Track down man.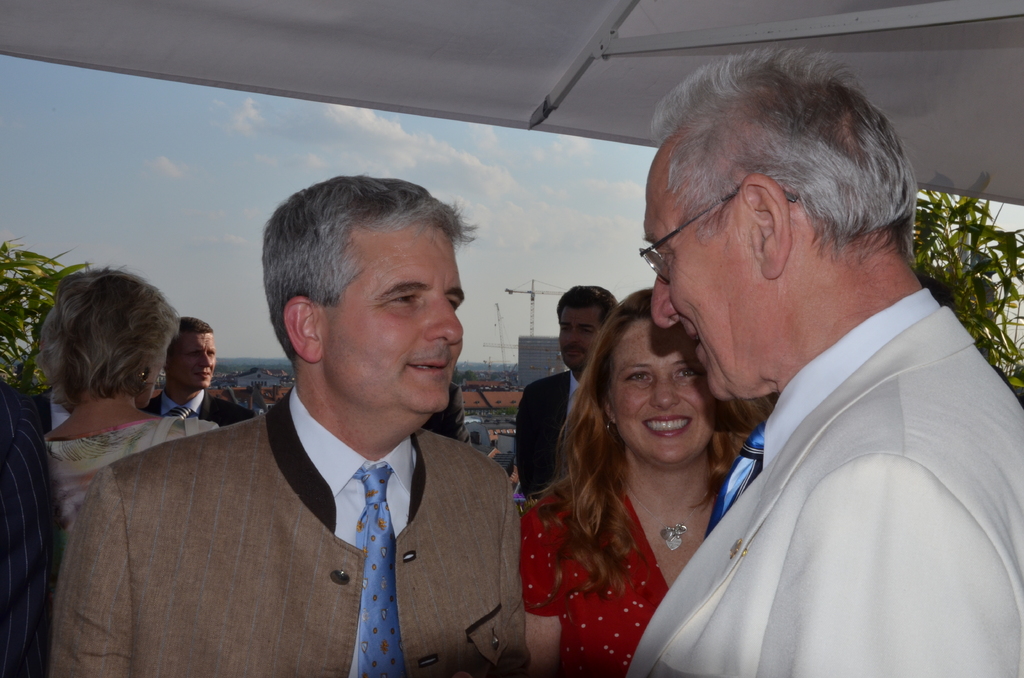
Tracked to {"x1": 139, "y1": 316, "x2": 259, "y2": 428}.
